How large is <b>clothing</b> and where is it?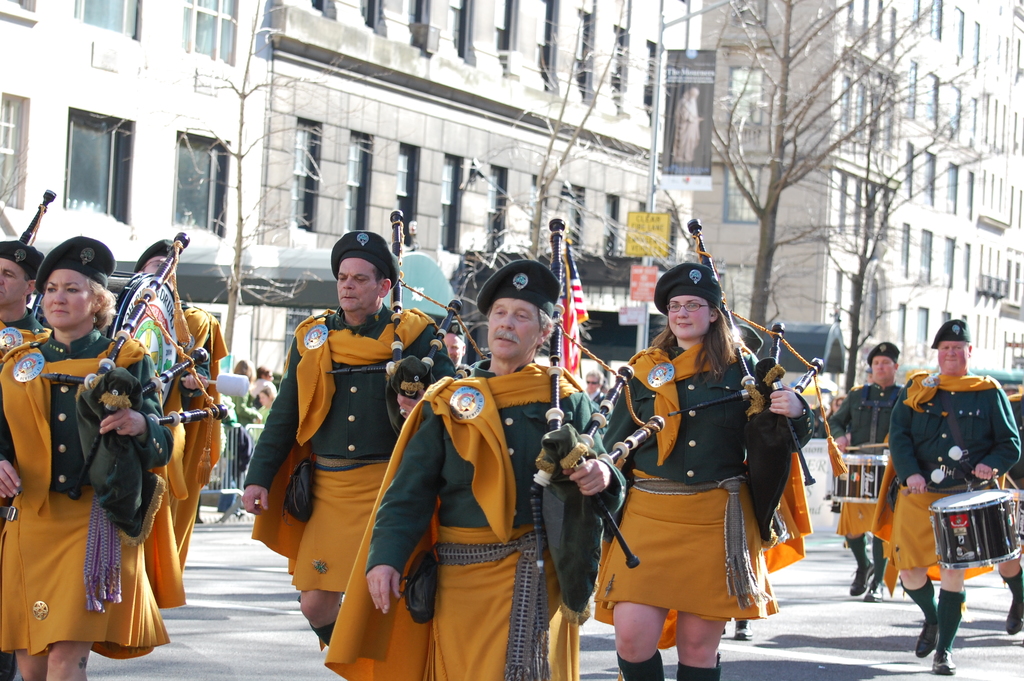
Bounding box: locate(0, 335, 166, 657).
